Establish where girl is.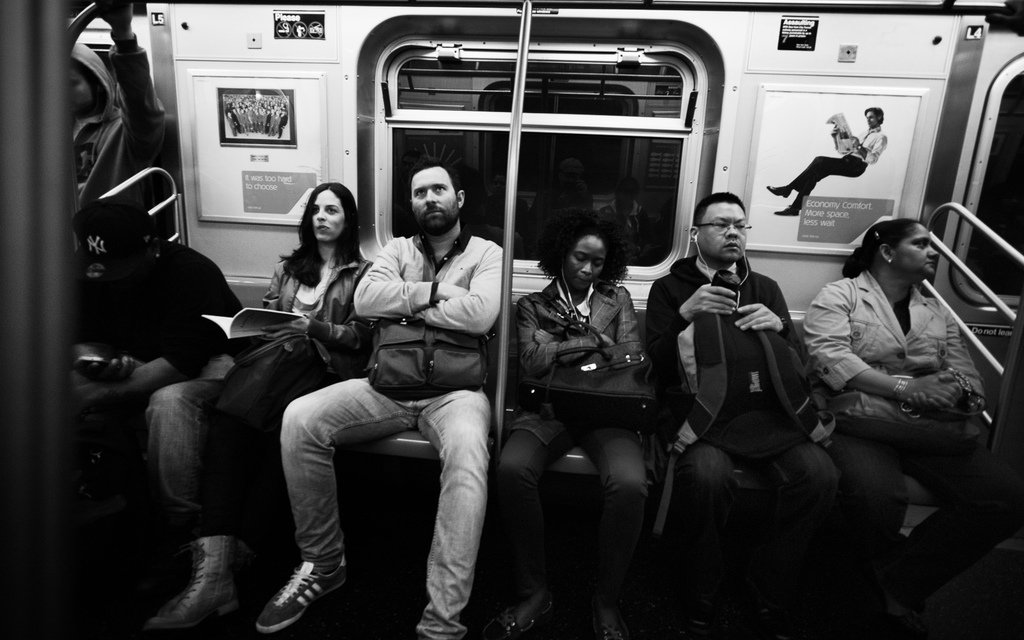
Established at detection(151, 173, 377, 639).
